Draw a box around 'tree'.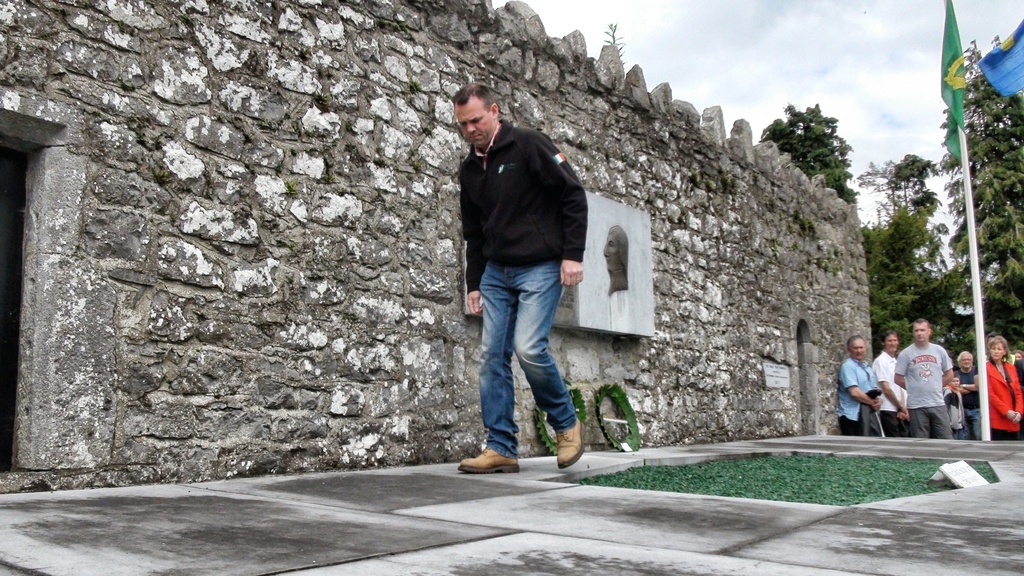
locate(865, 206, 956, 356).
